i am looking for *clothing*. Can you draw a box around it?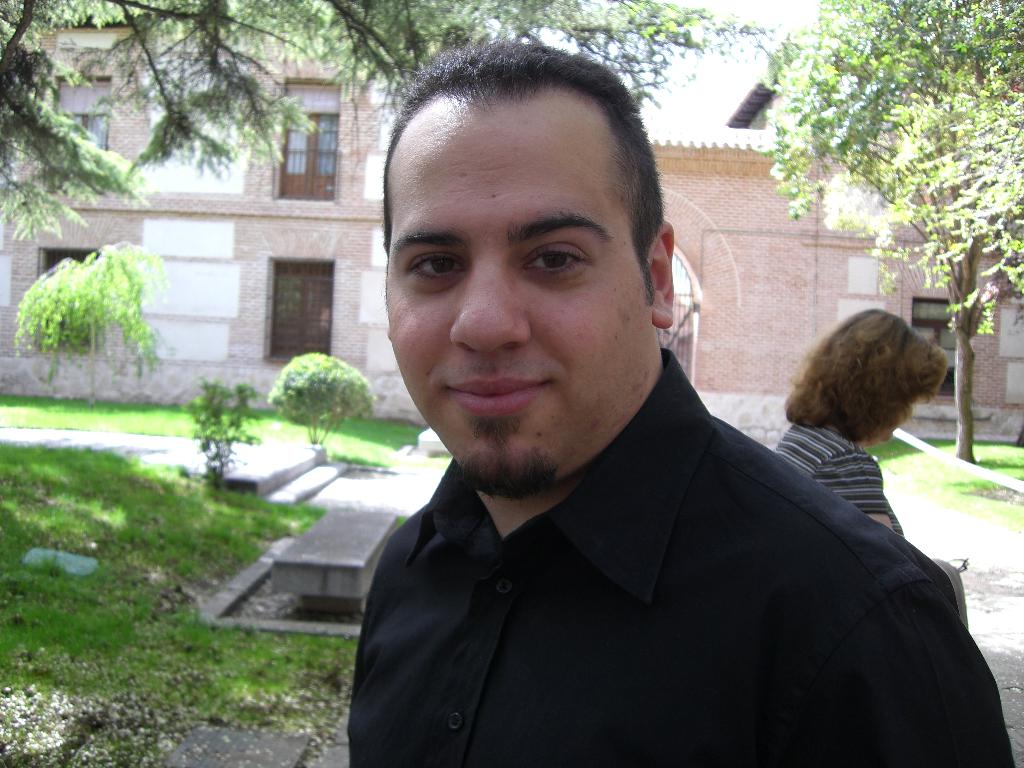
Sure, the bounding box is 776 417 909 544.
